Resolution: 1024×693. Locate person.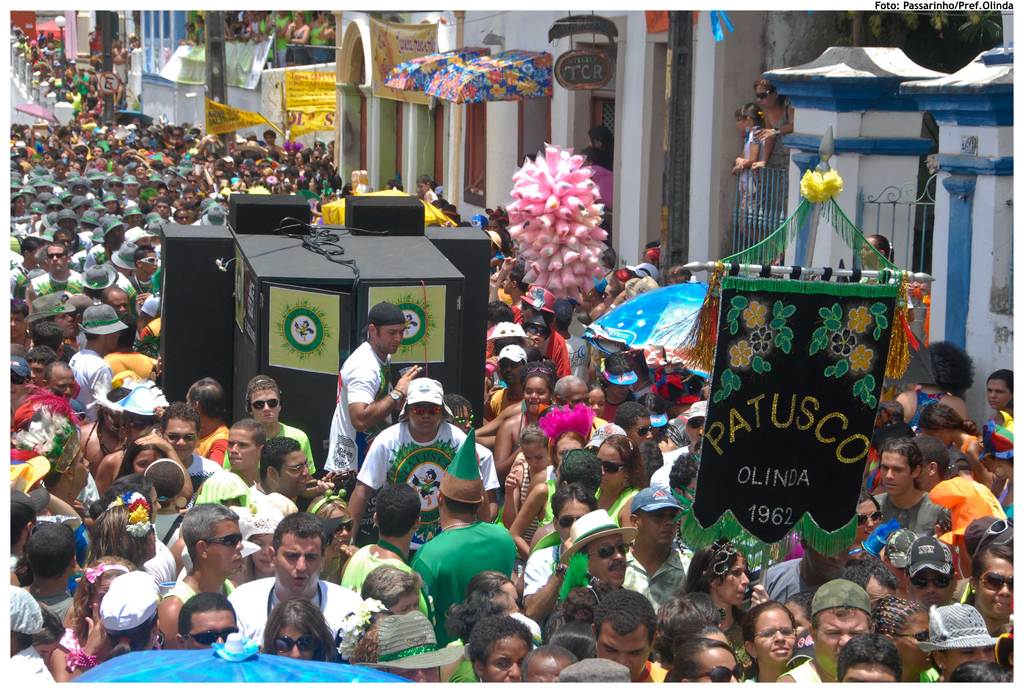
[919, 440, 1011, 548].
